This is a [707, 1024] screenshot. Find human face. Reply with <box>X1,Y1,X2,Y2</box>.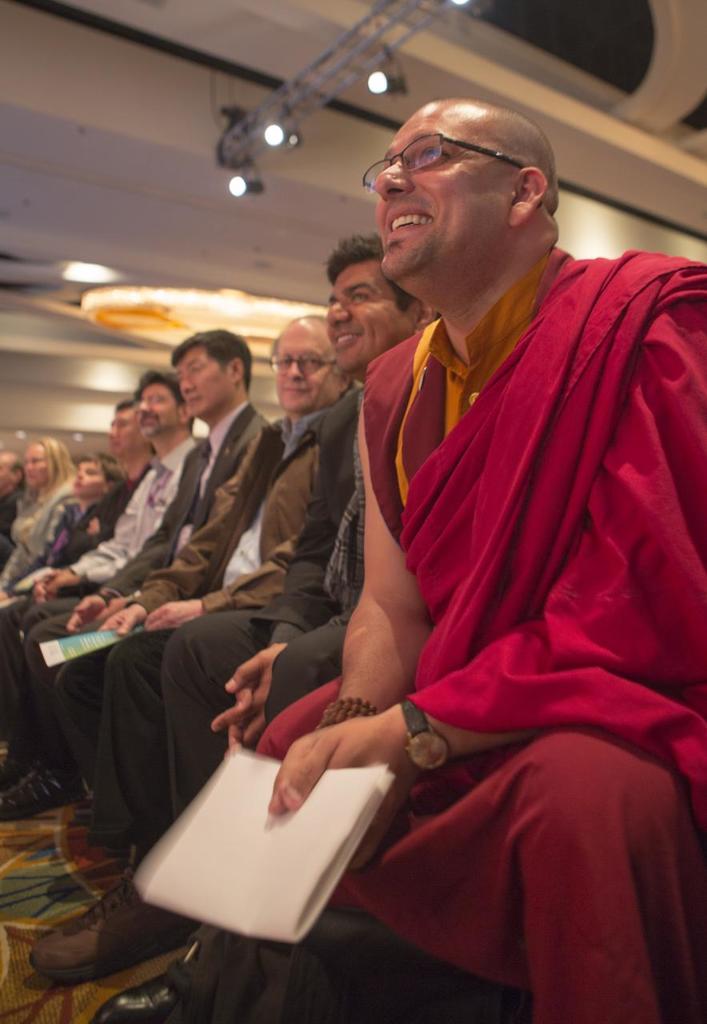
<box>274,315,338,408</box>.
